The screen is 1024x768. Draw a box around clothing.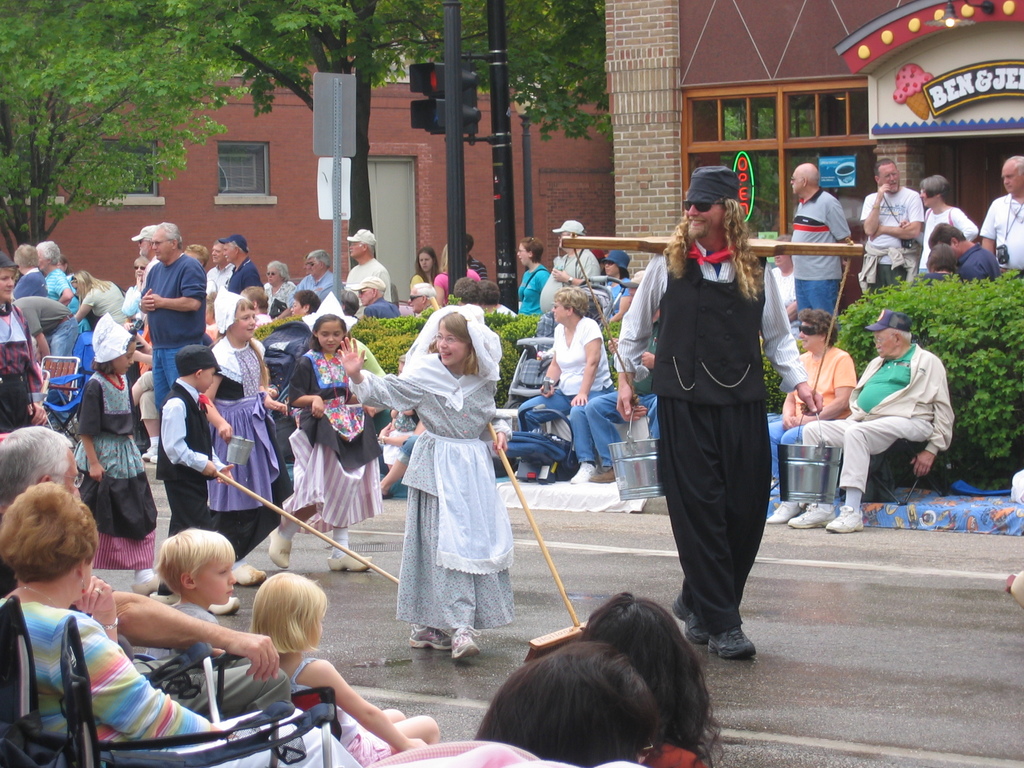
detection(54, 273, 77, 304).
